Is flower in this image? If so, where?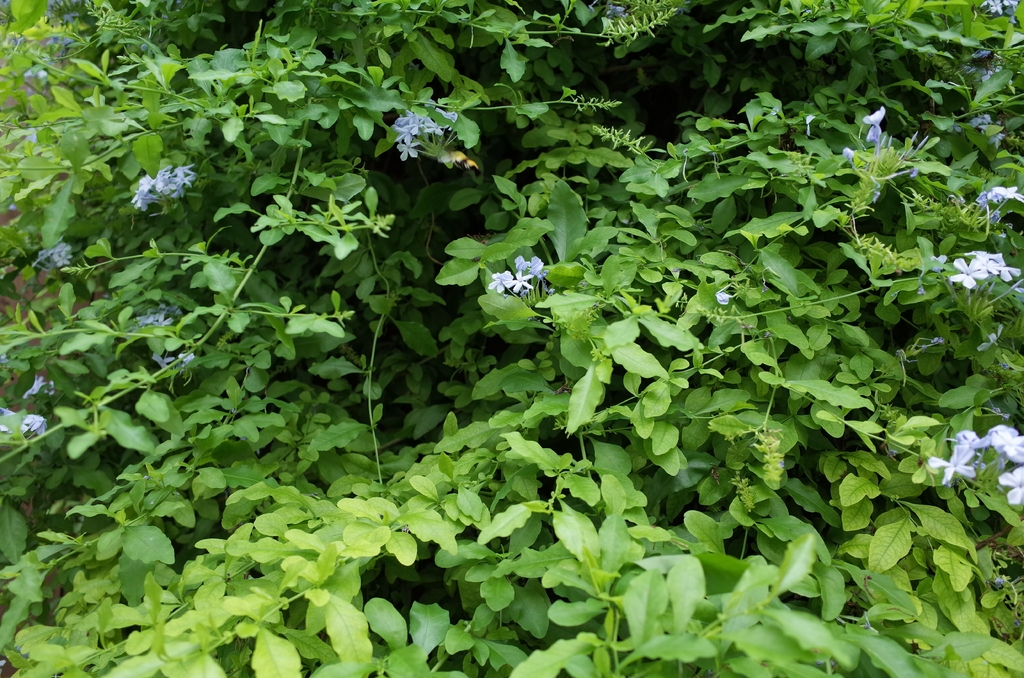
Yes, at <region>512, 254, 548, 292</region>.
